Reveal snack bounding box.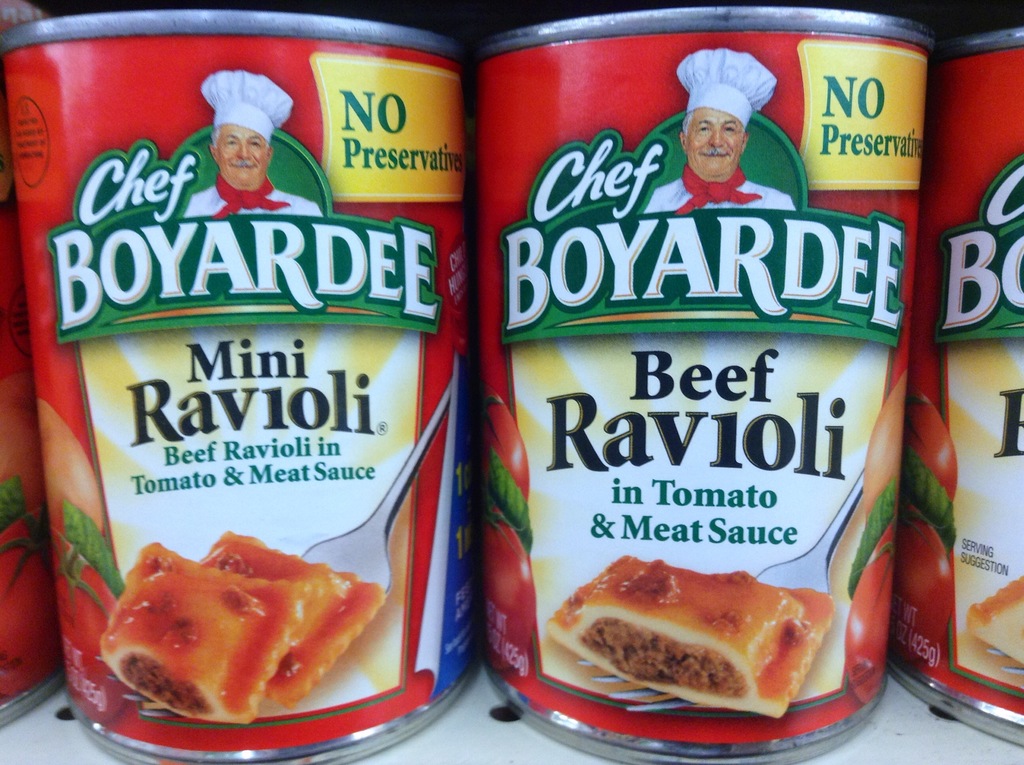
Revealed: Rect(201, 527, 388, 711).
